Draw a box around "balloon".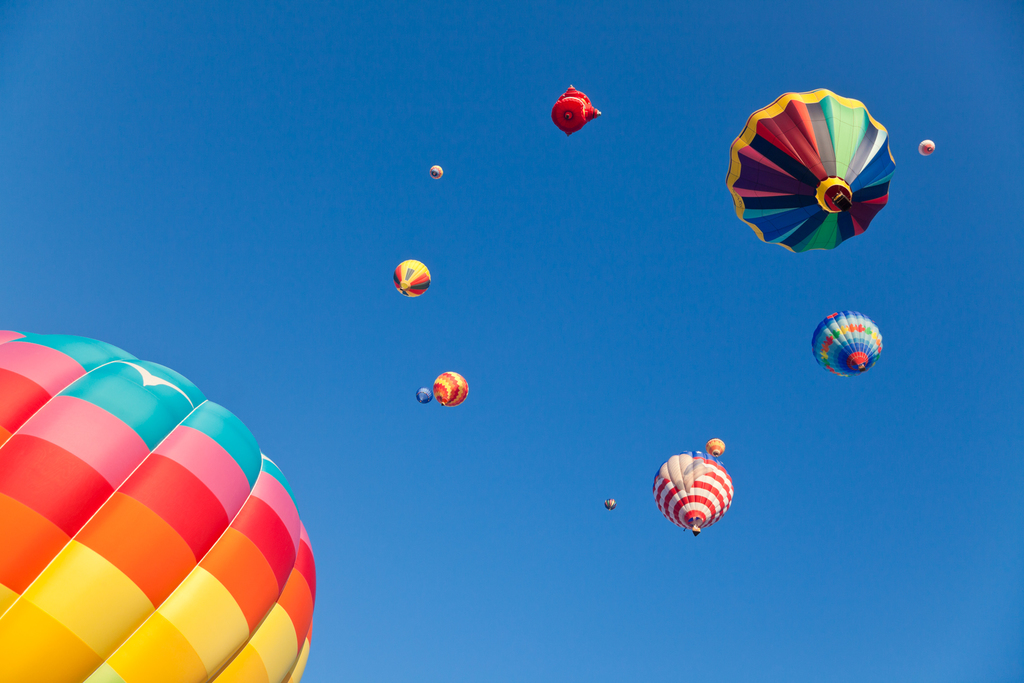
box=[917, 138, 936, 158].
